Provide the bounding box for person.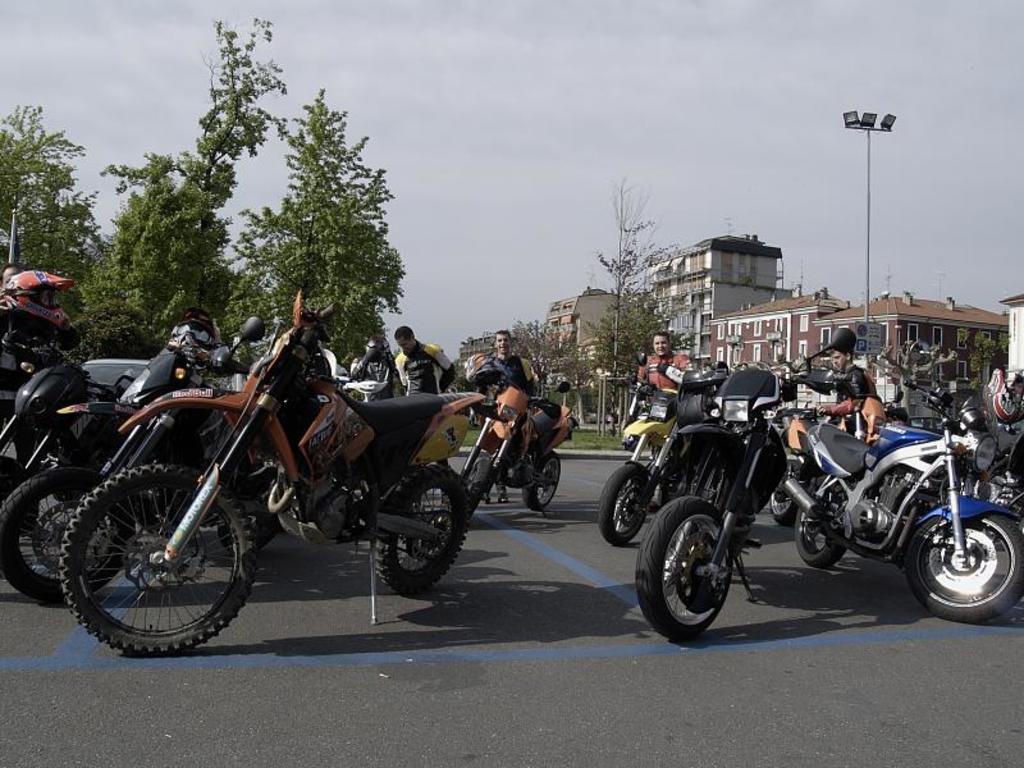
<region>351, 339, 392, 397</region>.
